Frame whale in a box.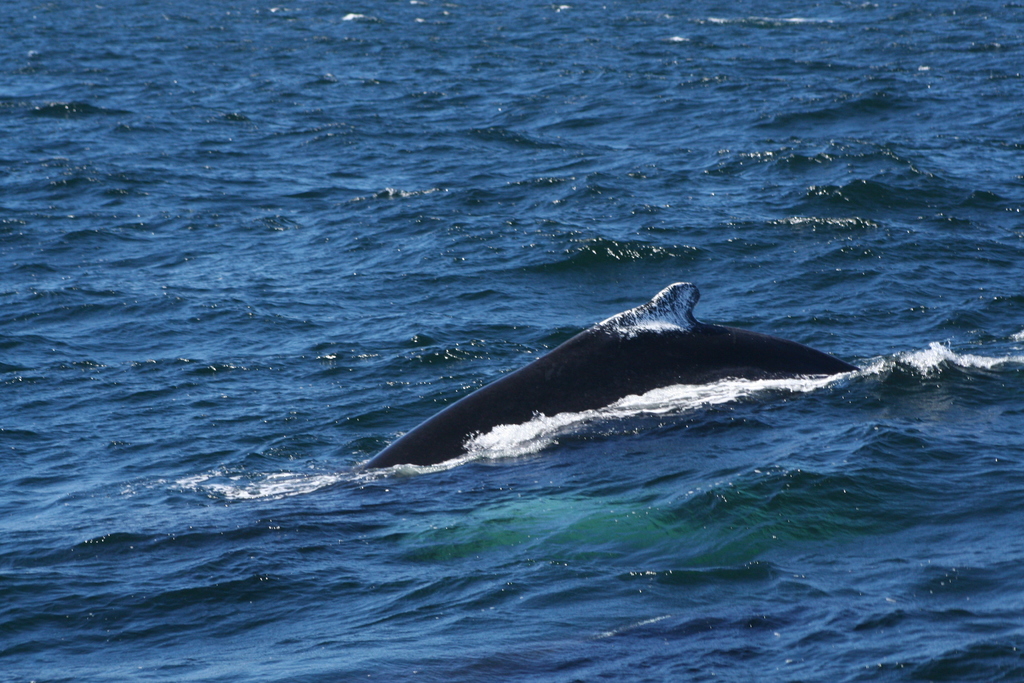
detection(367, 279, 860, 467).
